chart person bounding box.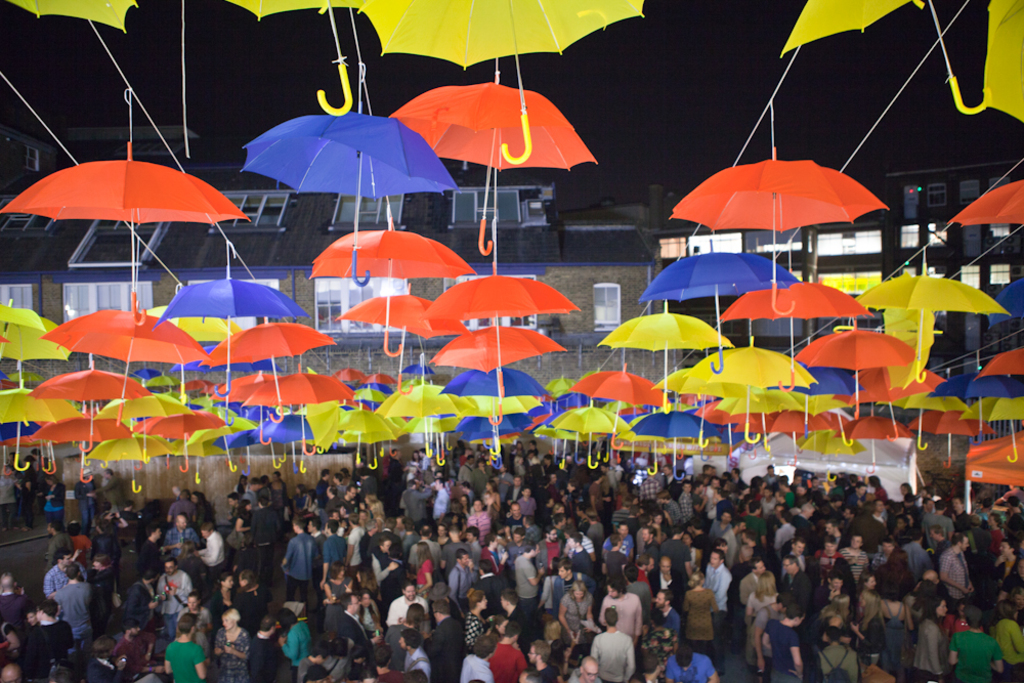
Charted: Rect(72, 468, 96, 533).
